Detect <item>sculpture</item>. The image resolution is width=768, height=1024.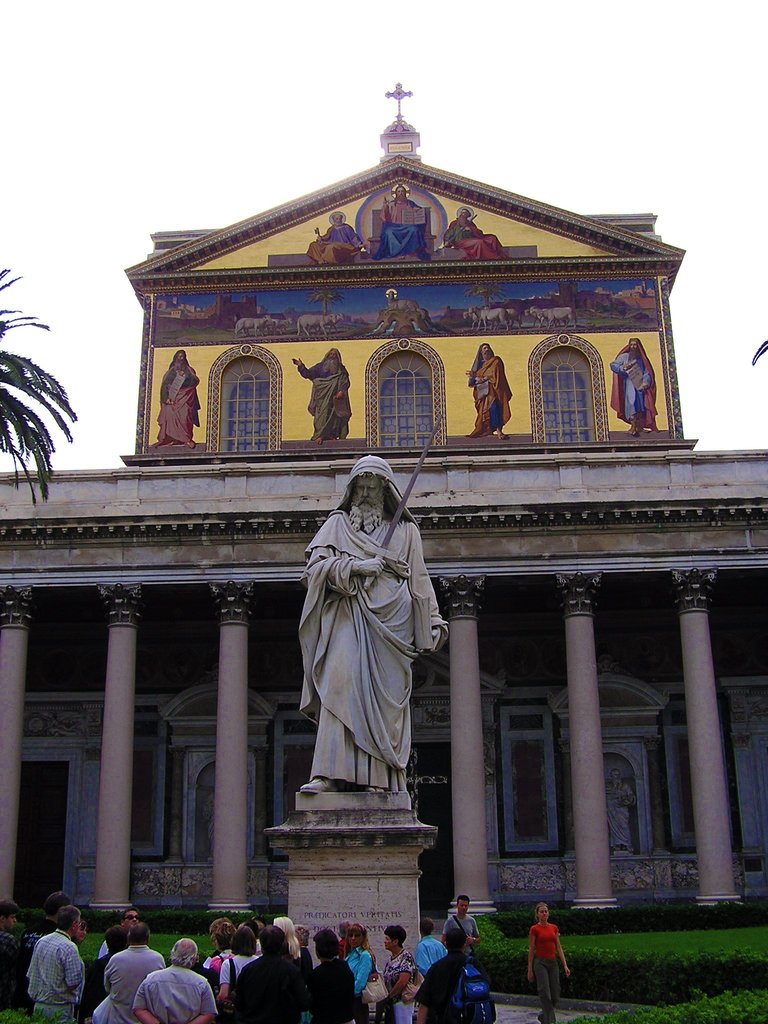
(608, 337, 660, 433).
